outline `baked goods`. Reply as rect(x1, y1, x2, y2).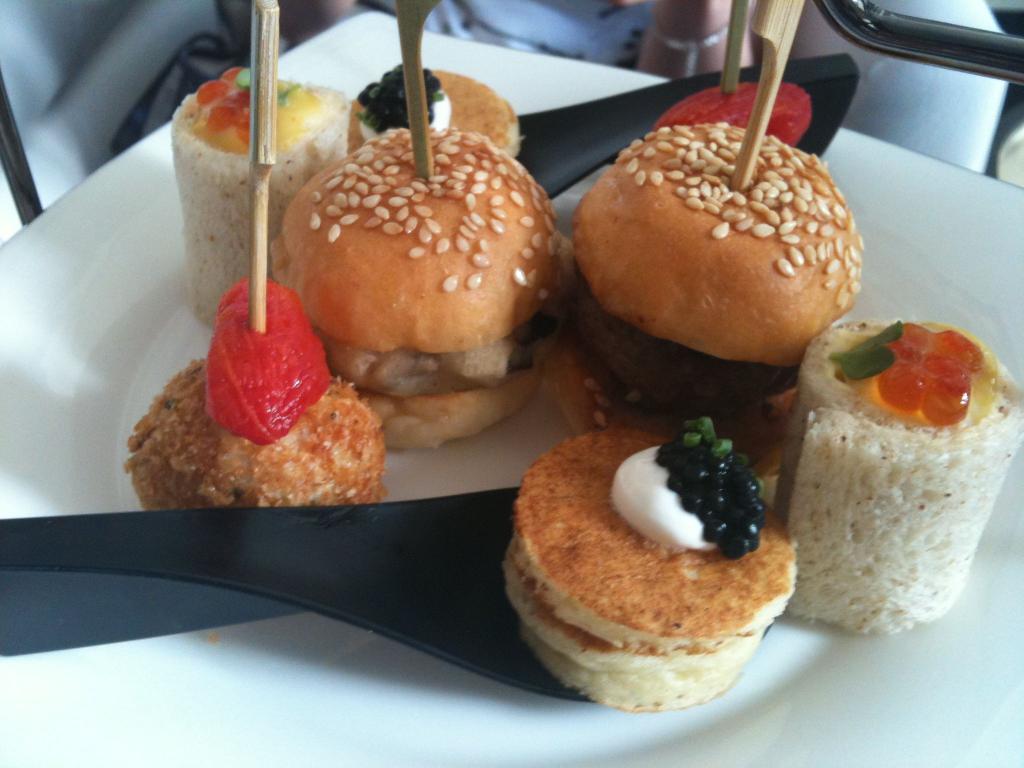
rect(172, 66, 350, 329).
